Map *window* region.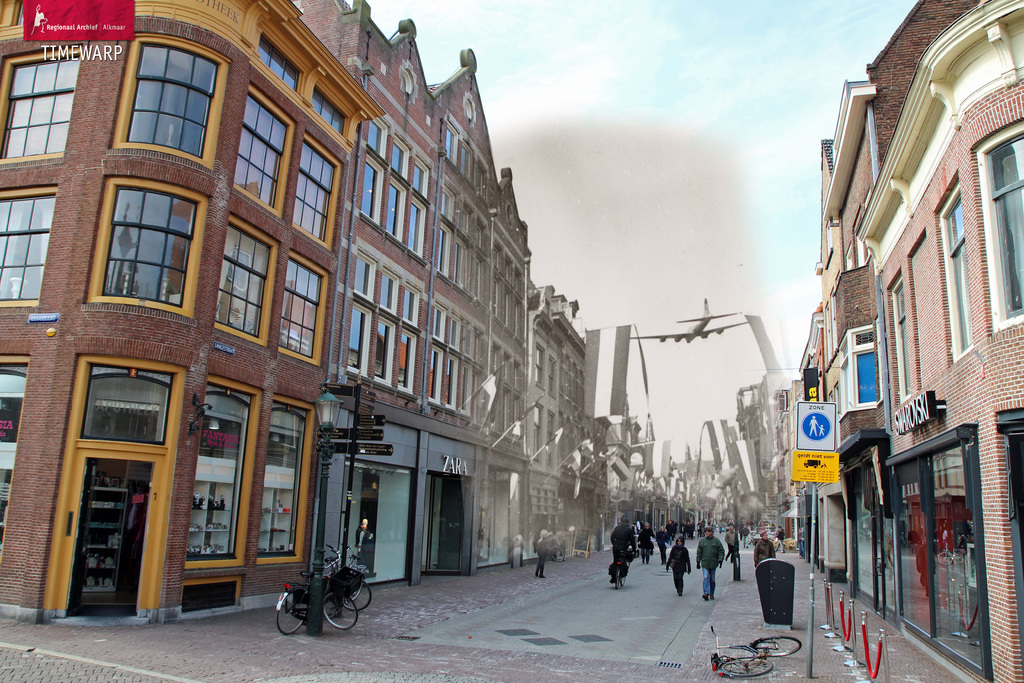
Mapped to [left=204, top=217, right=269, bottom=350].
